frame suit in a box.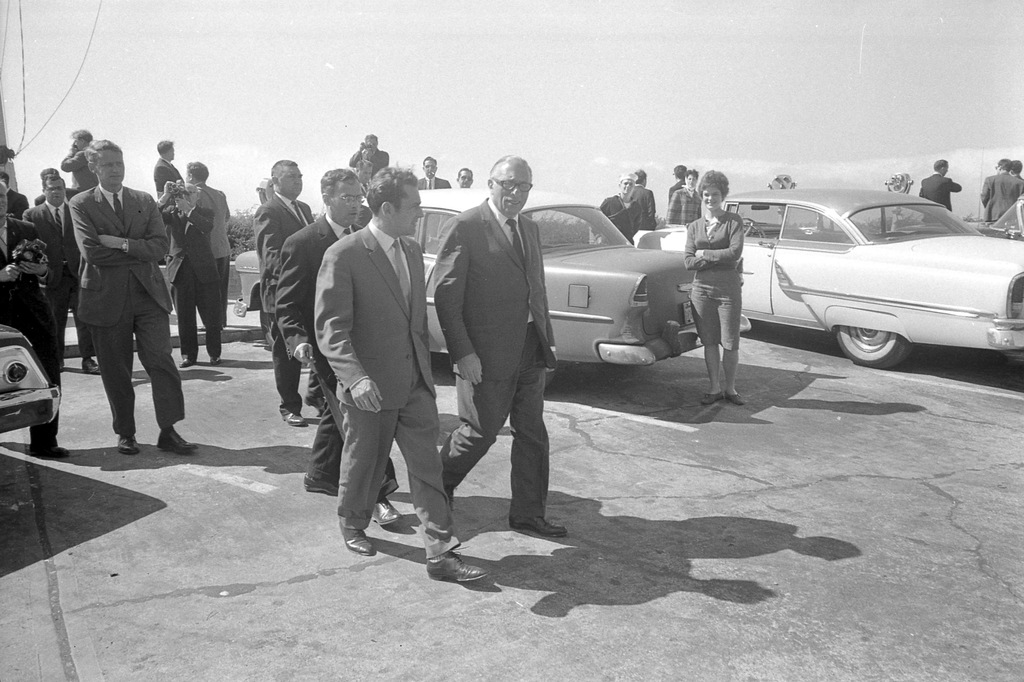
<region>979, 165, 1023, 227</region>.
